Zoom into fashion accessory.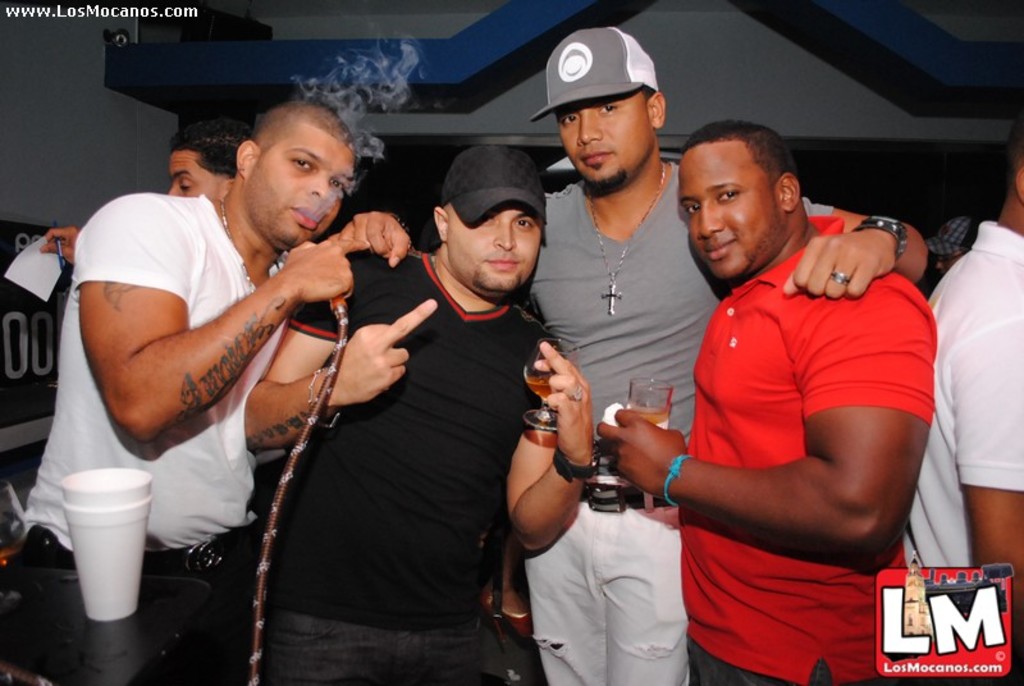
Zoom target: {"x1": 525, "y1": 24, "x2": 659, "y2": 123}.
